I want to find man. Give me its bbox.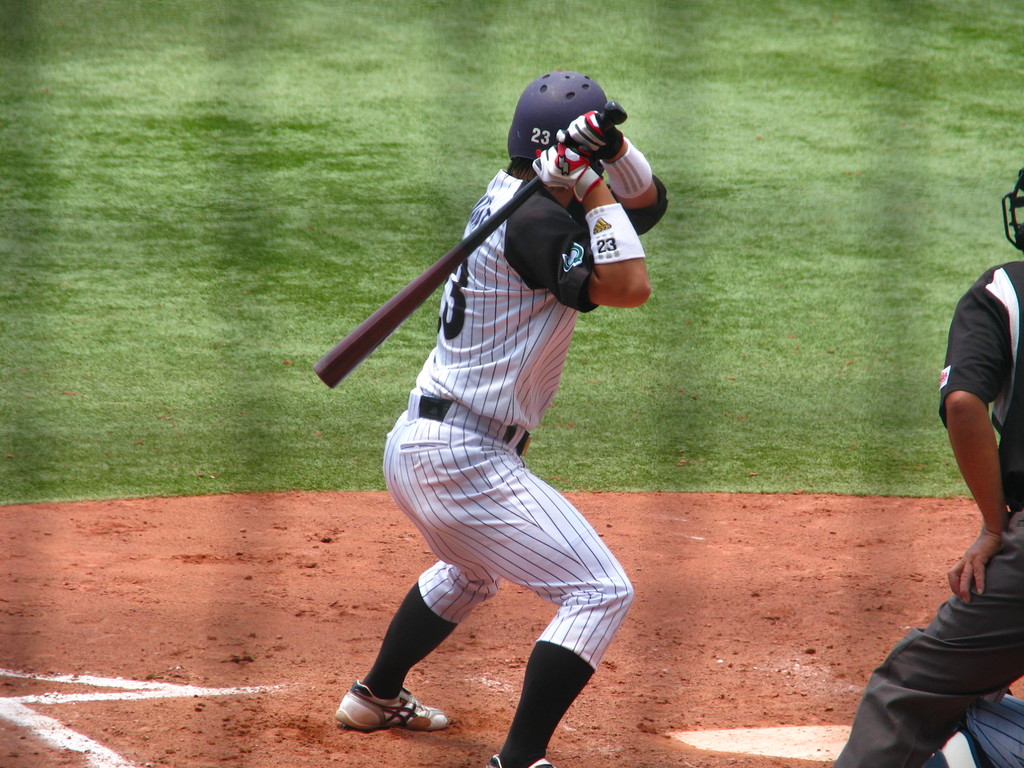
(332,64,674,767).
